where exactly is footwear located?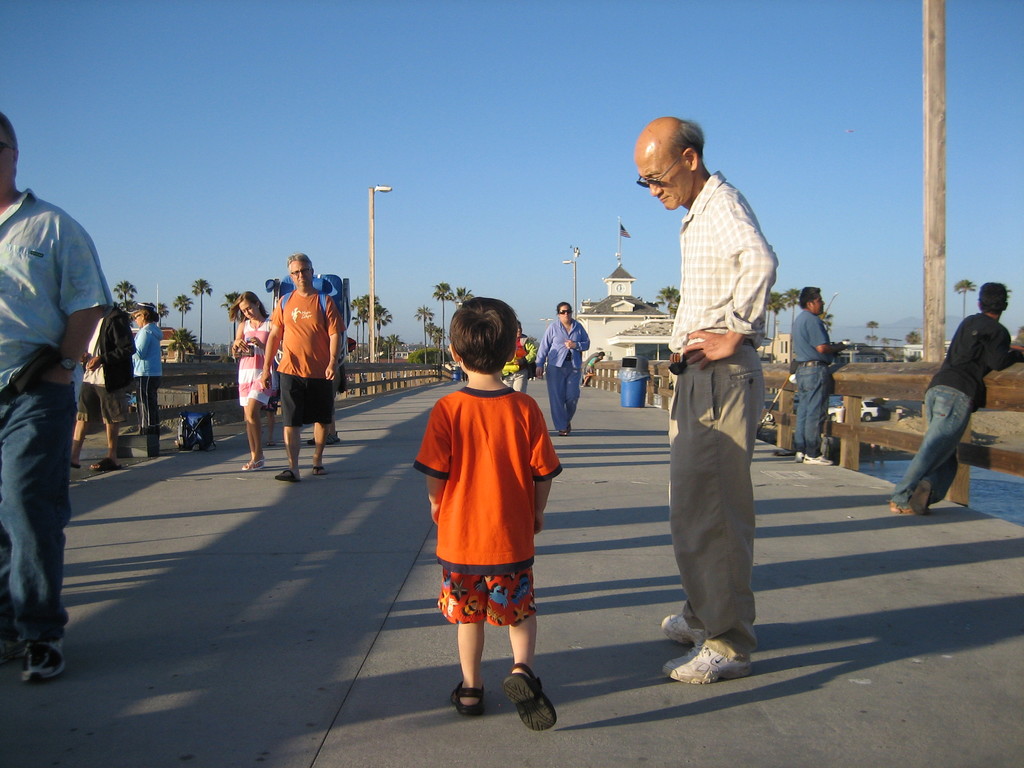
Its bounding box is rect(268, 440, 277, 447).
